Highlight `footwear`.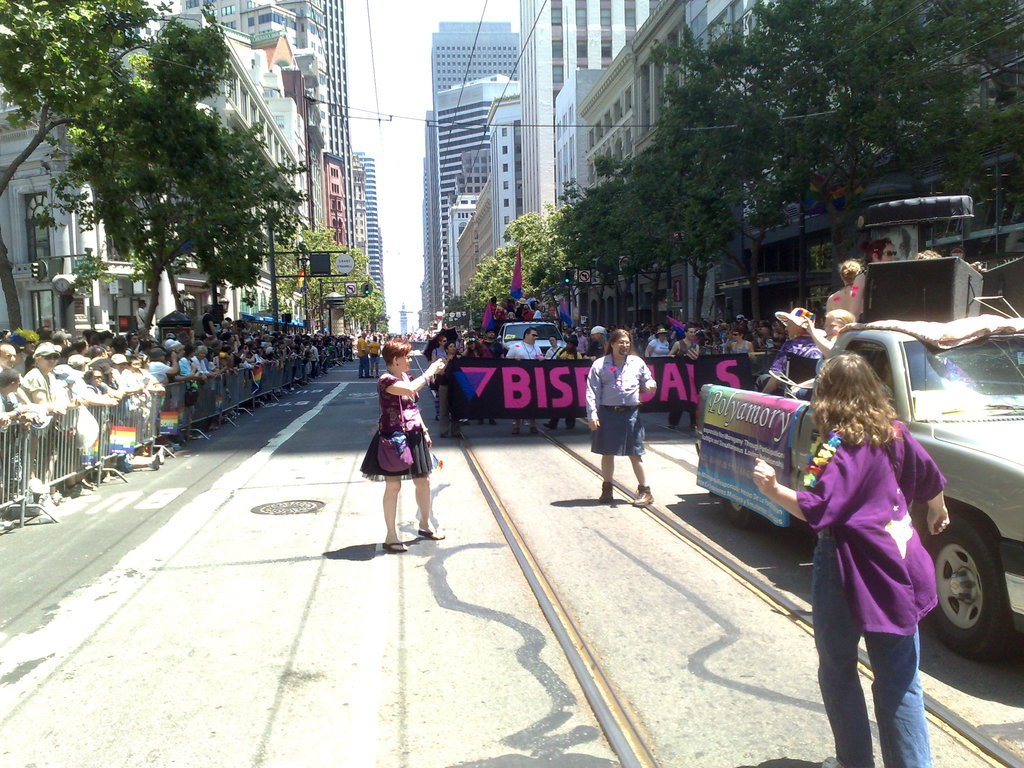
Highlighted region: 545 423 558 430.
